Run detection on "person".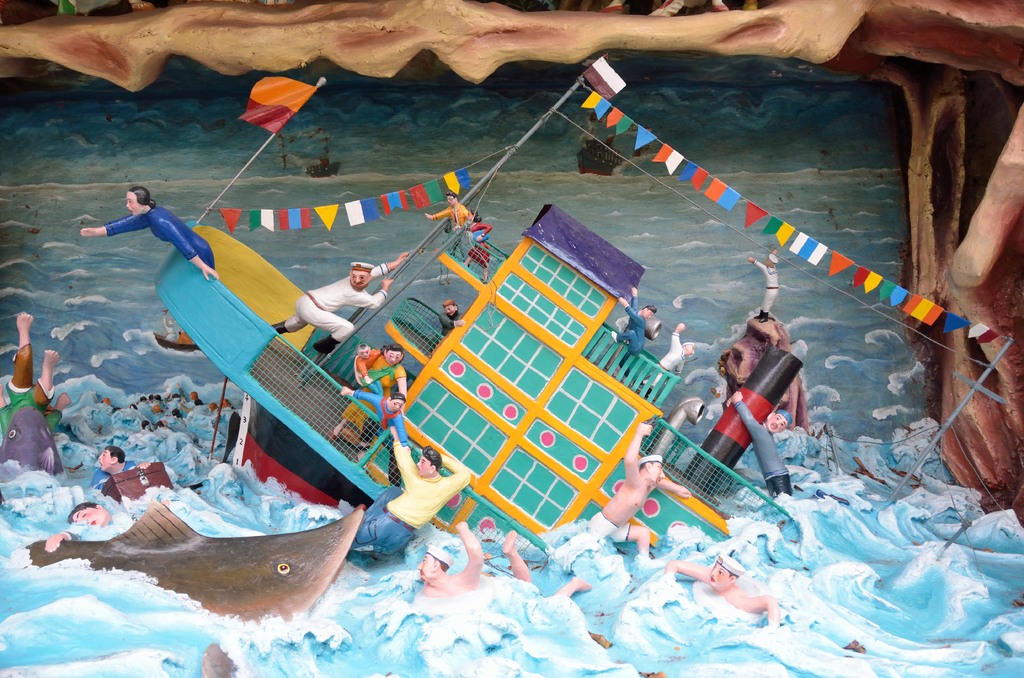
Result: box=[460, 209, 487, 284].
